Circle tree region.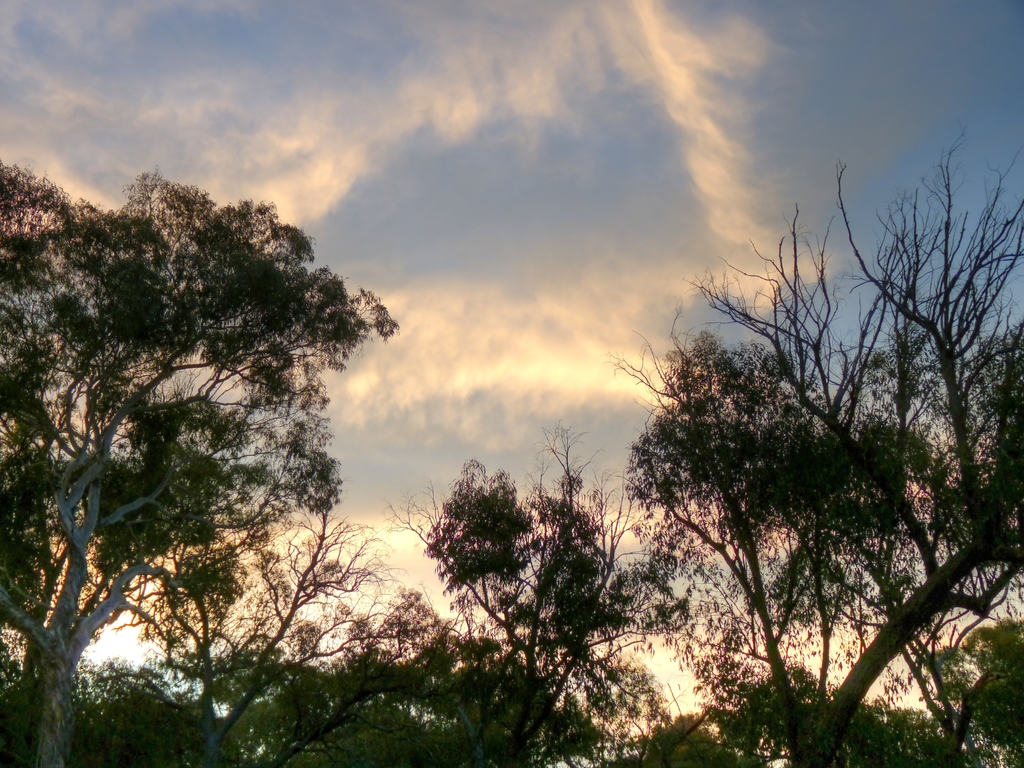
Region: box=[435, 438, 701, 767].
